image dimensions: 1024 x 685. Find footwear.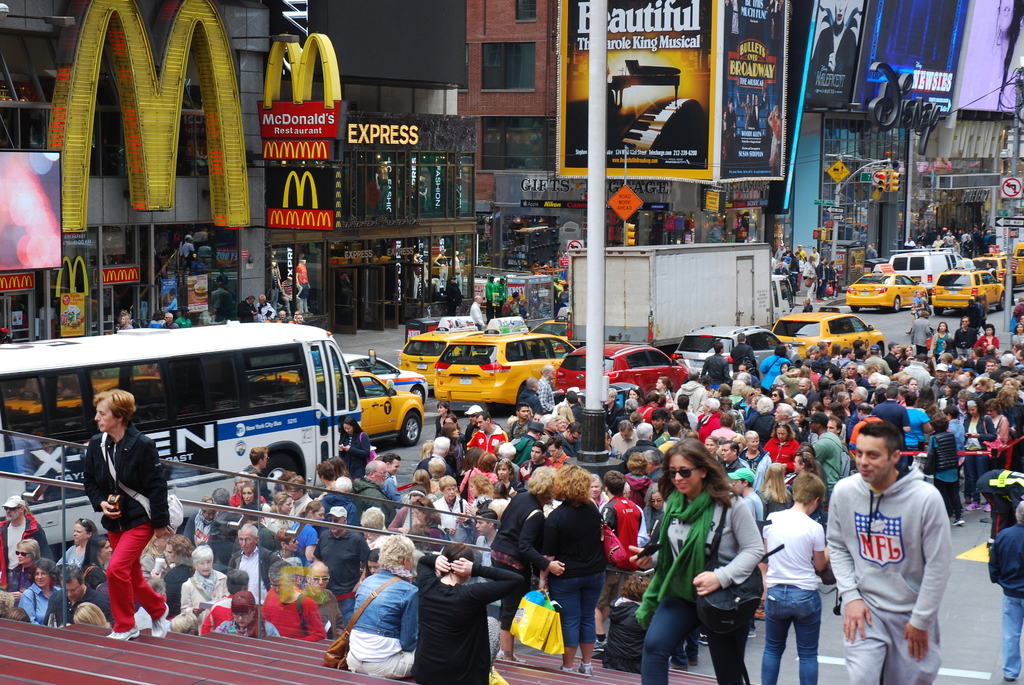
<box>108,631,141,644</box>.
